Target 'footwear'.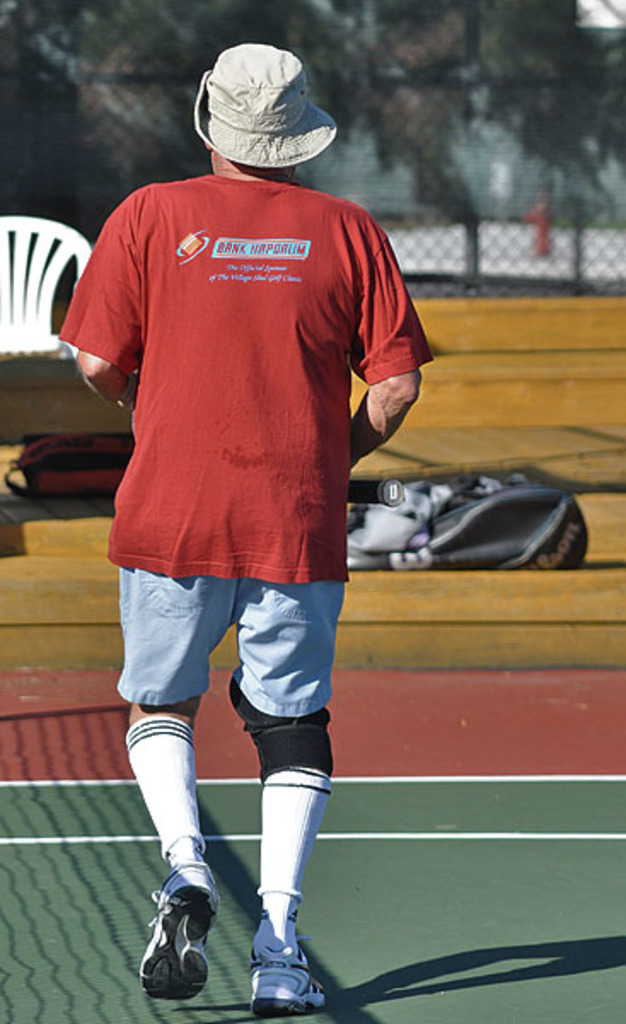
Target region: <bbox>251, 944, 326, 1017</bbox>.
